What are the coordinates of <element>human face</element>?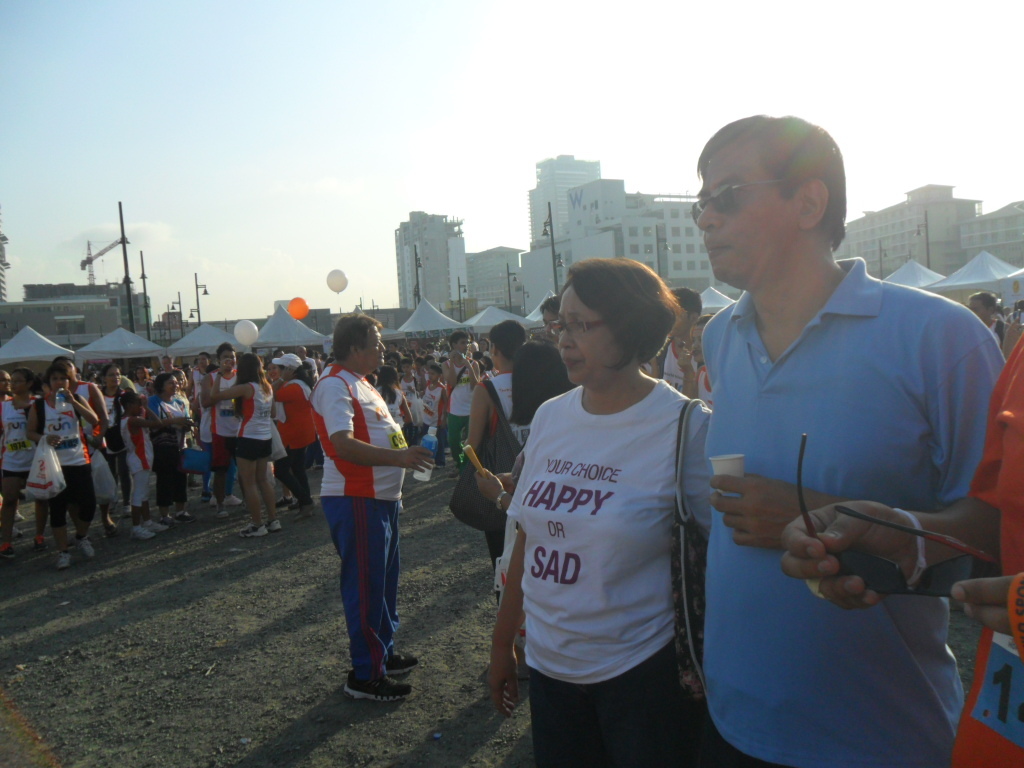
bbox=(10, 371, 29, 392).
